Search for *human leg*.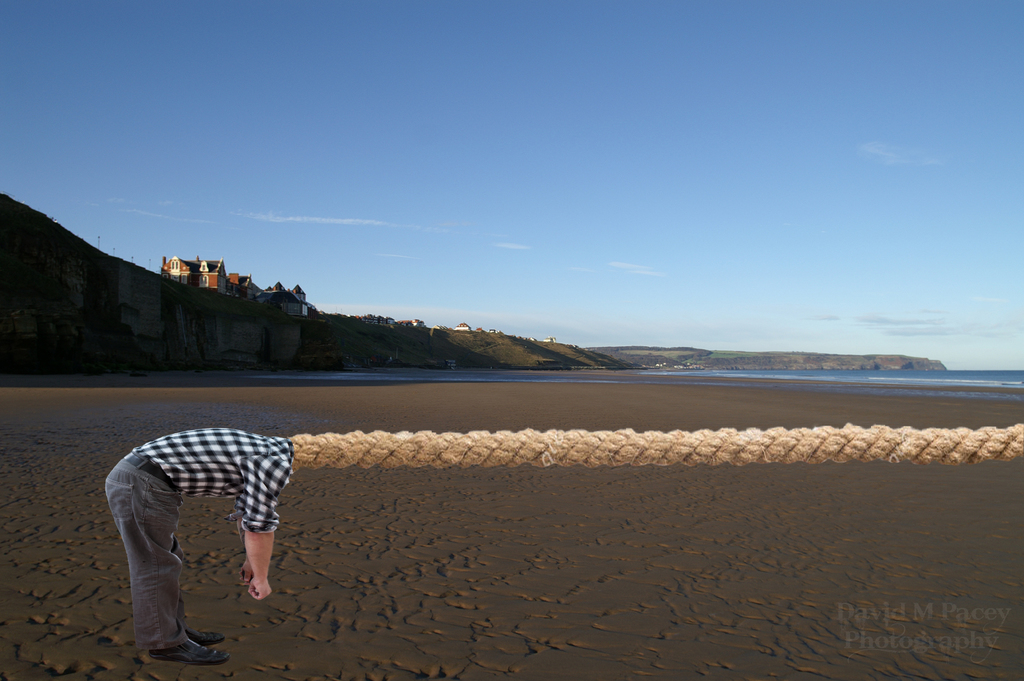
Found at crop(104, 450, 231, 668).
